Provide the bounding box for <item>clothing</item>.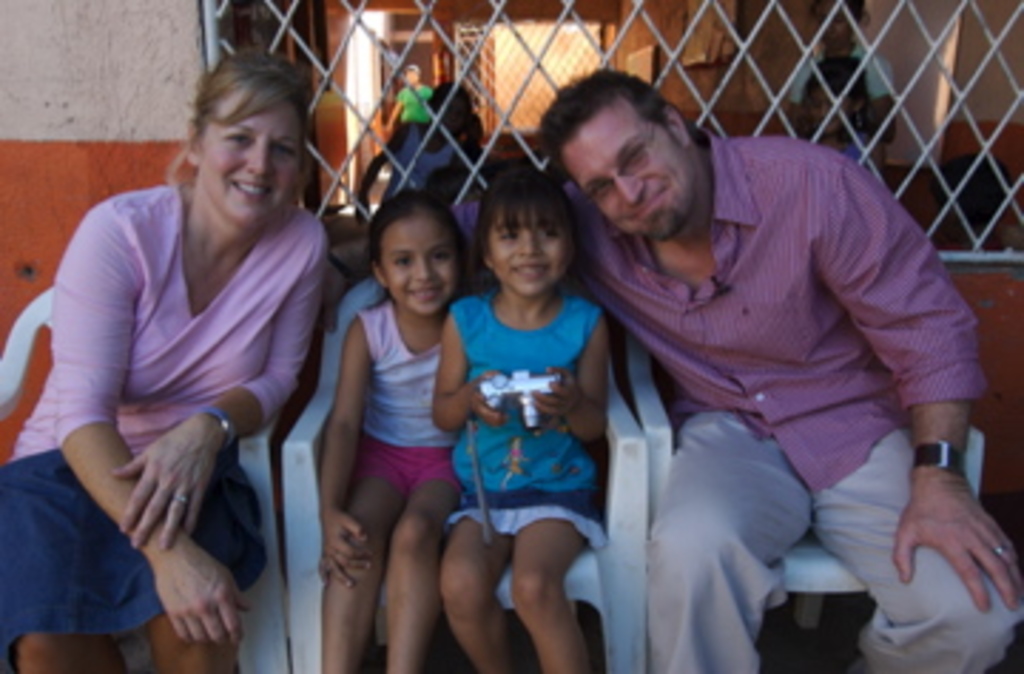
locate(393, 82, 435, 122).
